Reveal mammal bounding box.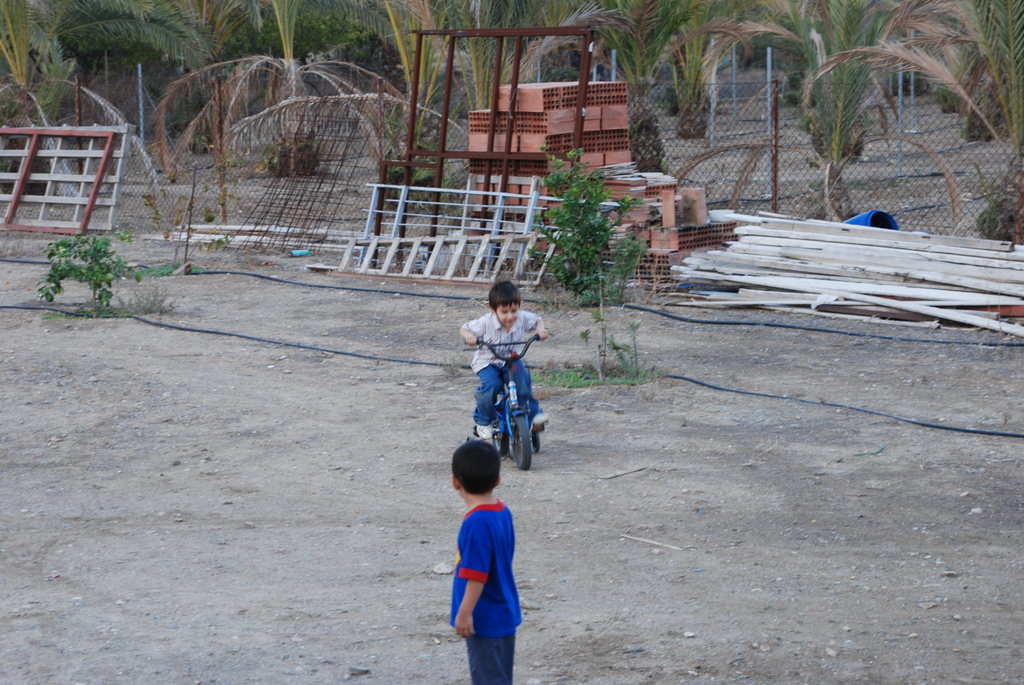
Revealed: bbox=(461, 295, 543, 480).
